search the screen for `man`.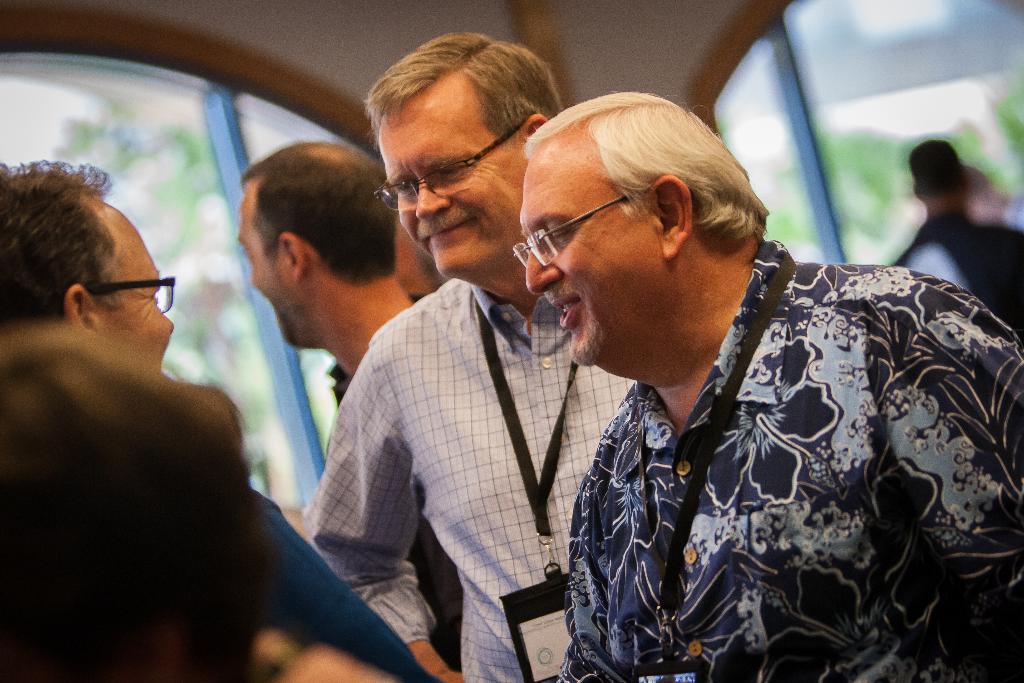
Found at <box>236,138,460,672</box>.
